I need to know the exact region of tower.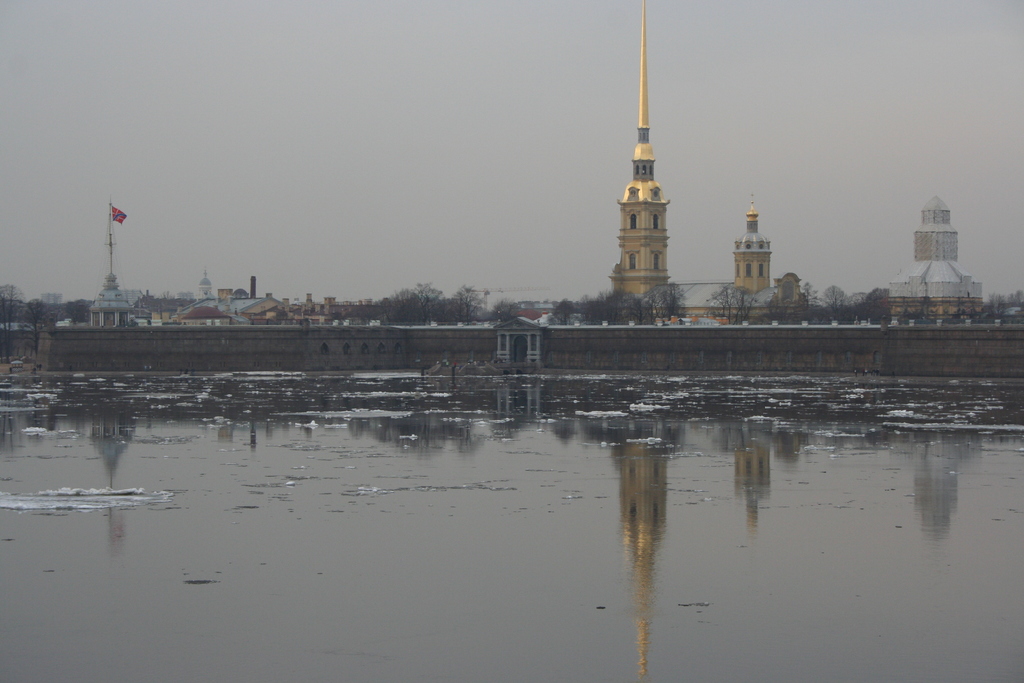
Region: region(89, 204, 141, 330).
